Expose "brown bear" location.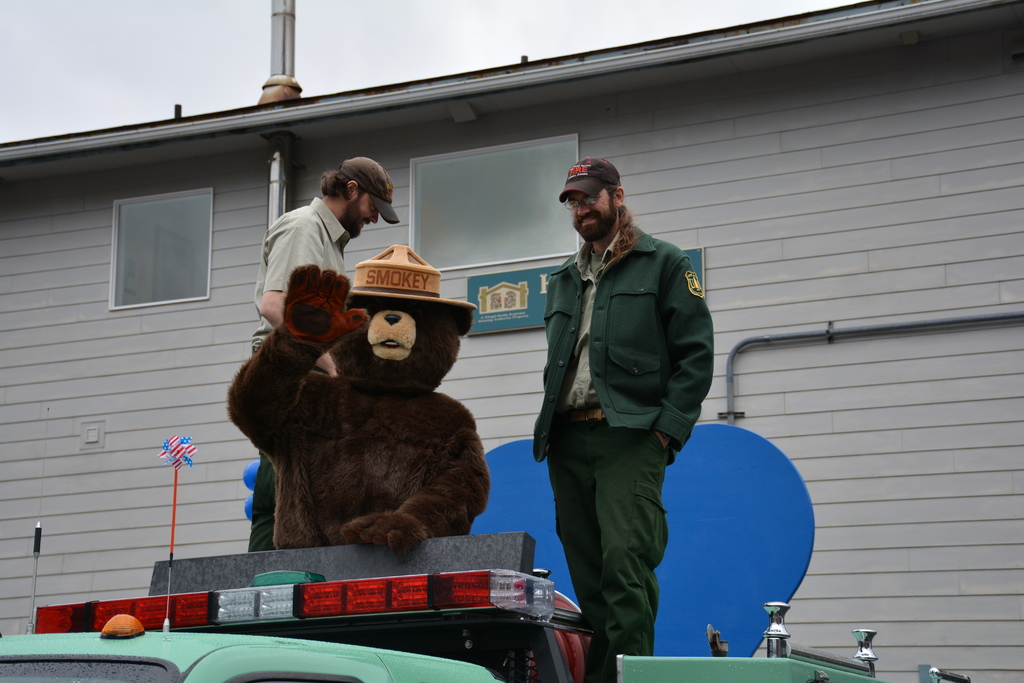
Exposed at select_region(225, 262, 493, 555).
